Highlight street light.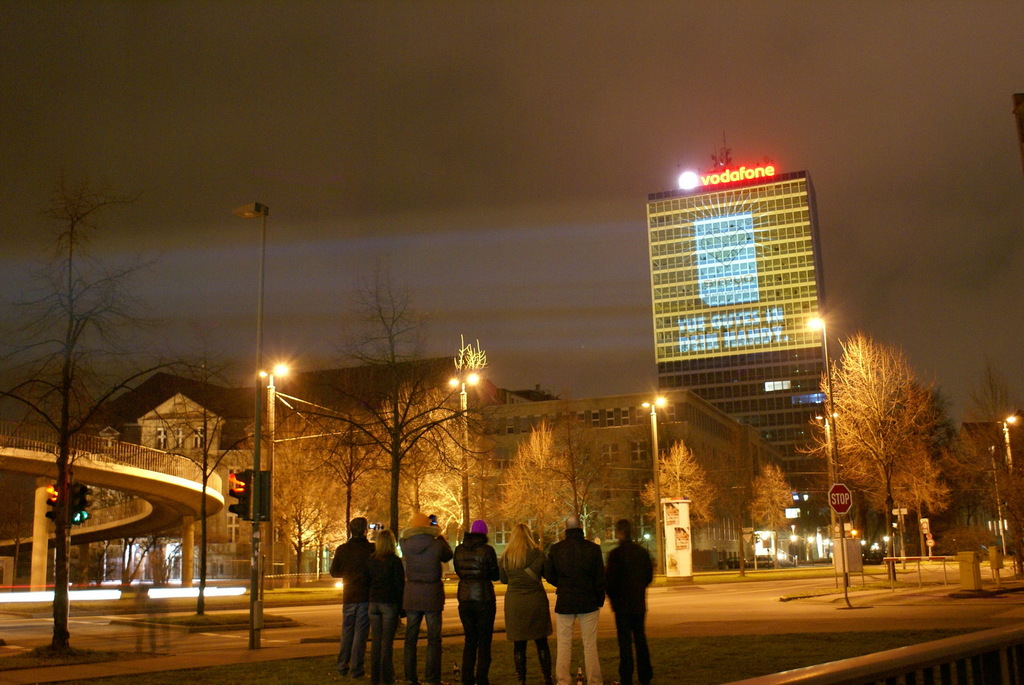
Highlighted region: region(1002, 413, 1021, 487).
